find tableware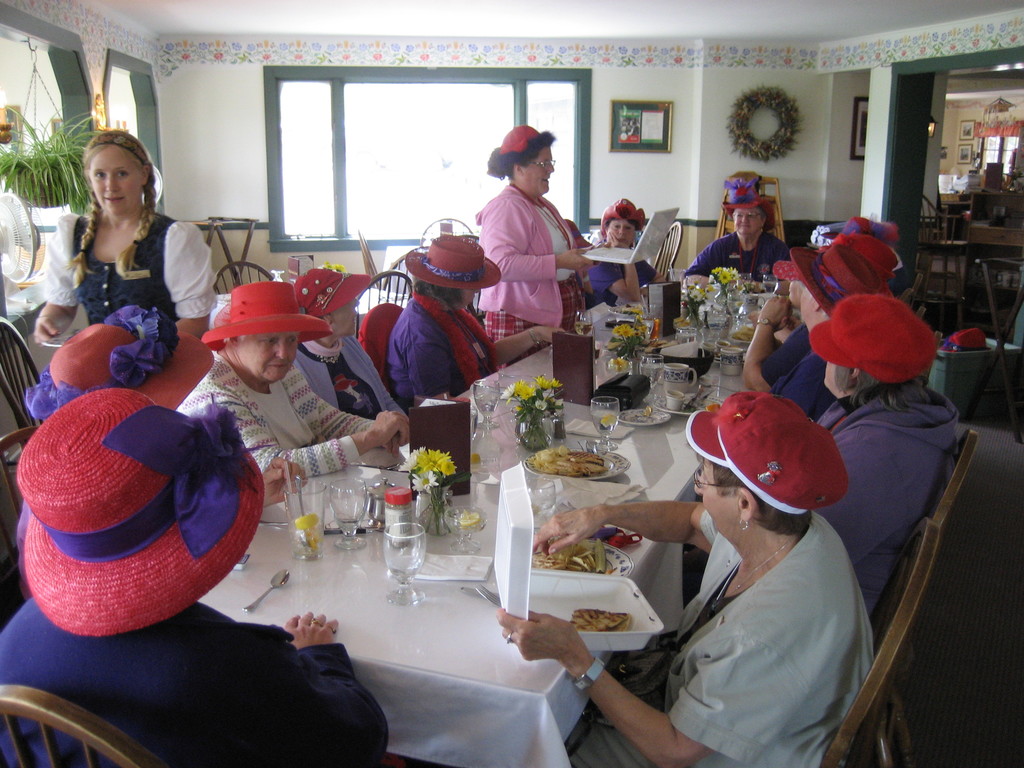
detection(522, 449, 636, 481)
